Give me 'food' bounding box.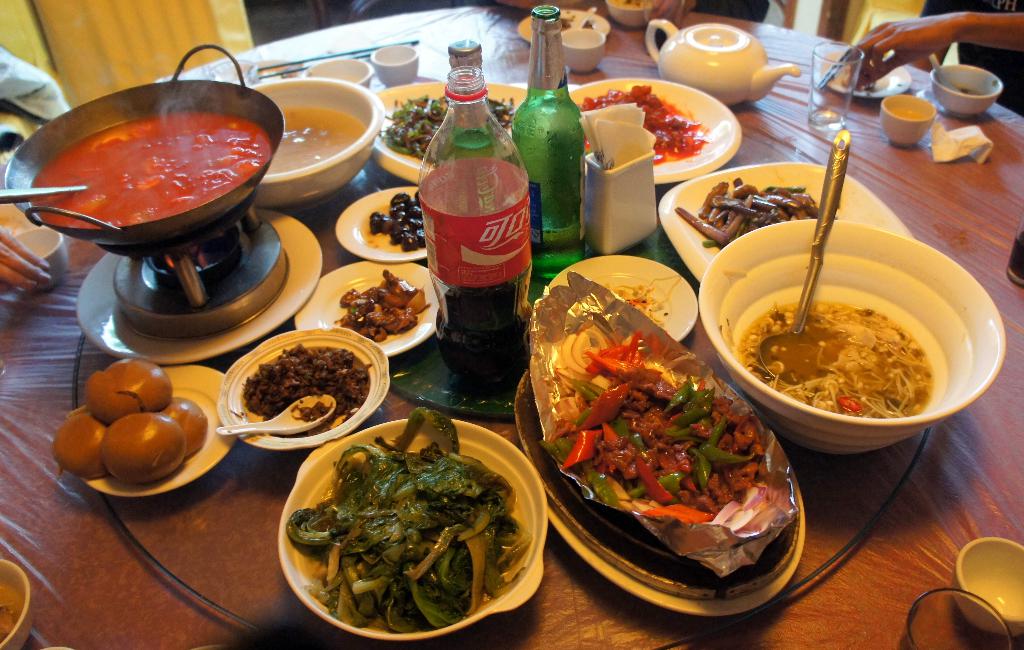
(left=16, top=112, right=264, bottom=242).
